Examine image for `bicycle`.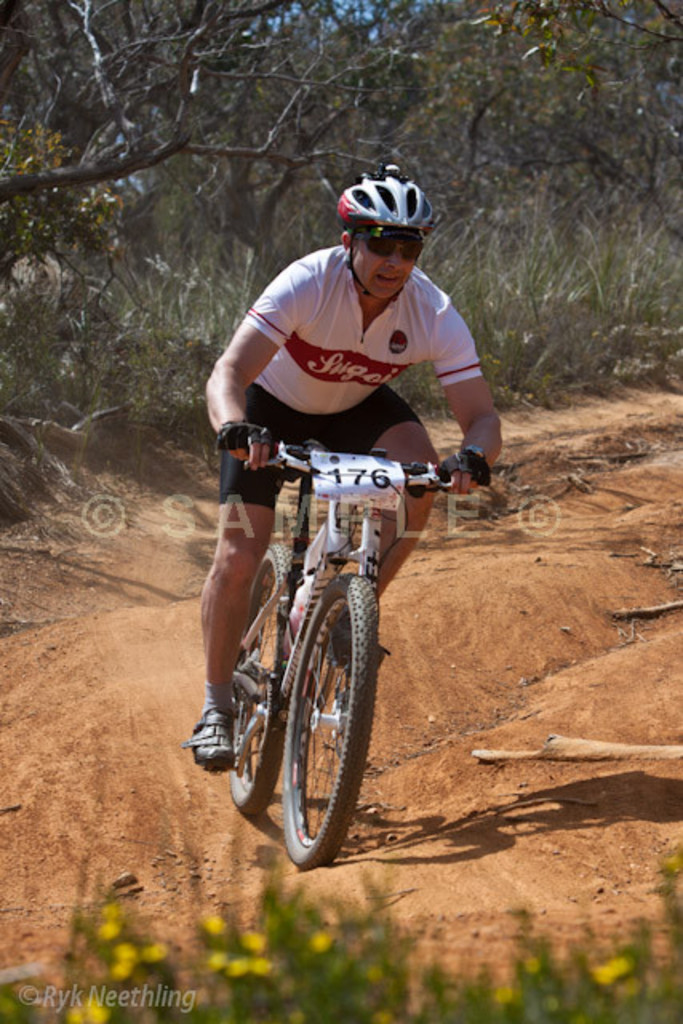
Examination result: l=197, t=416, r=481, b=867.
